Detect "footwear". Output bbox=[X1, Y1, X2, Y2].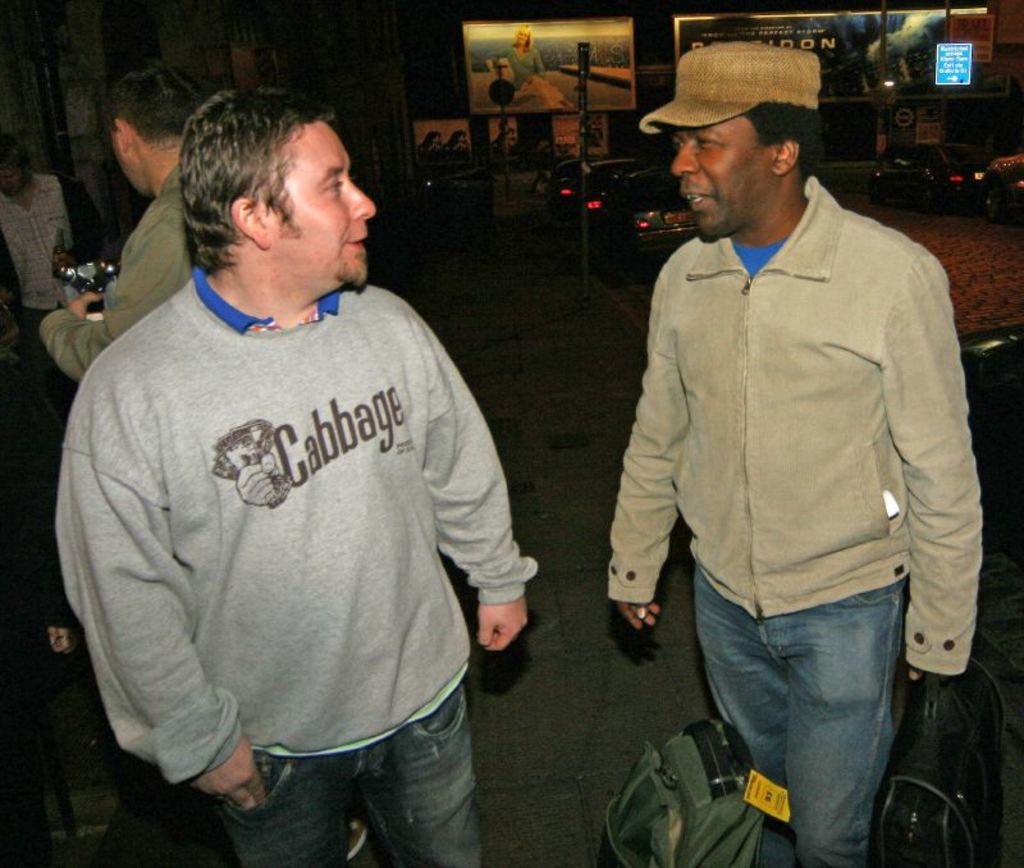
bbox=[346, 813, 366, 863].
